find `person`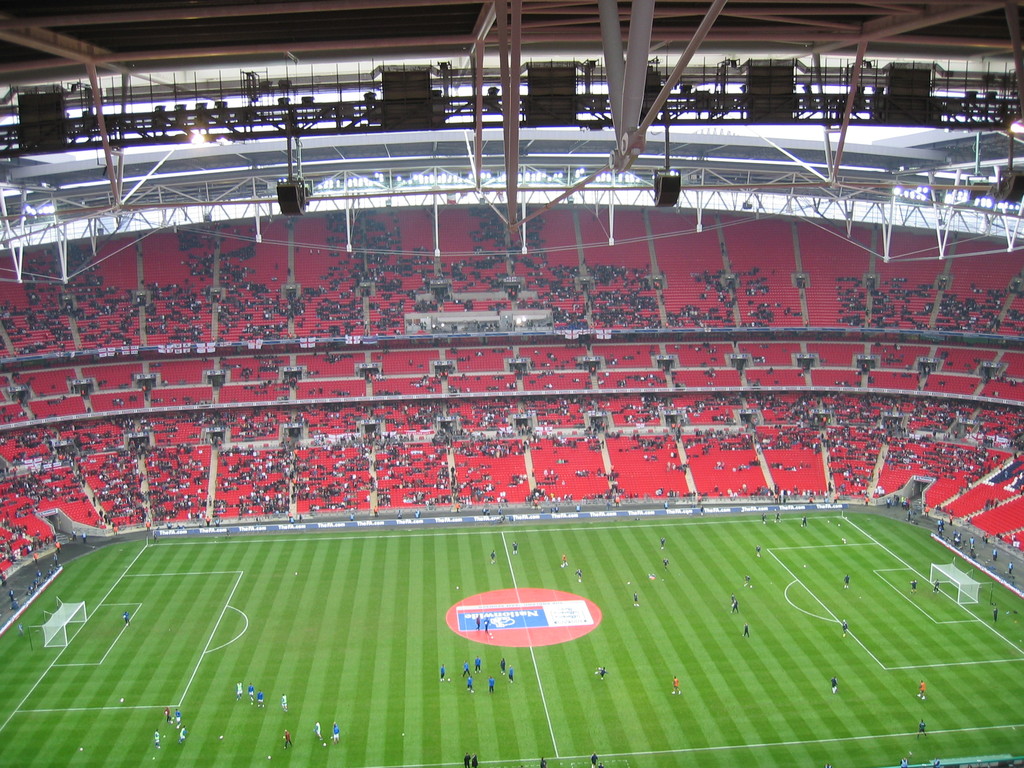
select_region(593, 749, 598, 767)
